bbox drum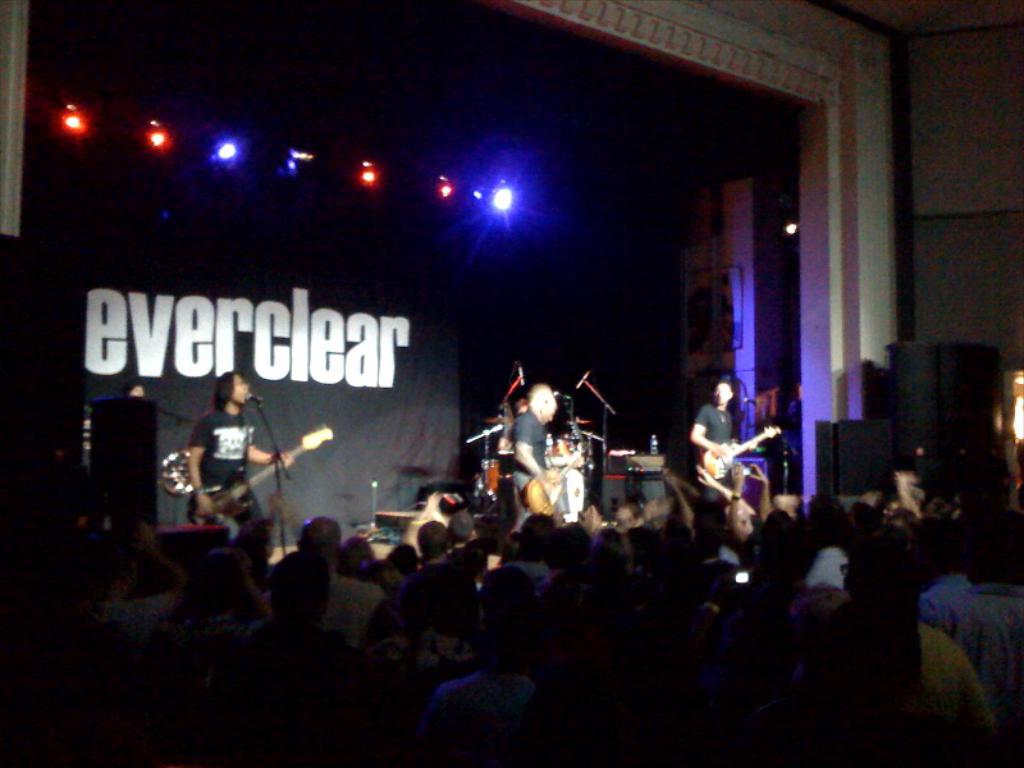
detection(477, 461, 503, 493)
